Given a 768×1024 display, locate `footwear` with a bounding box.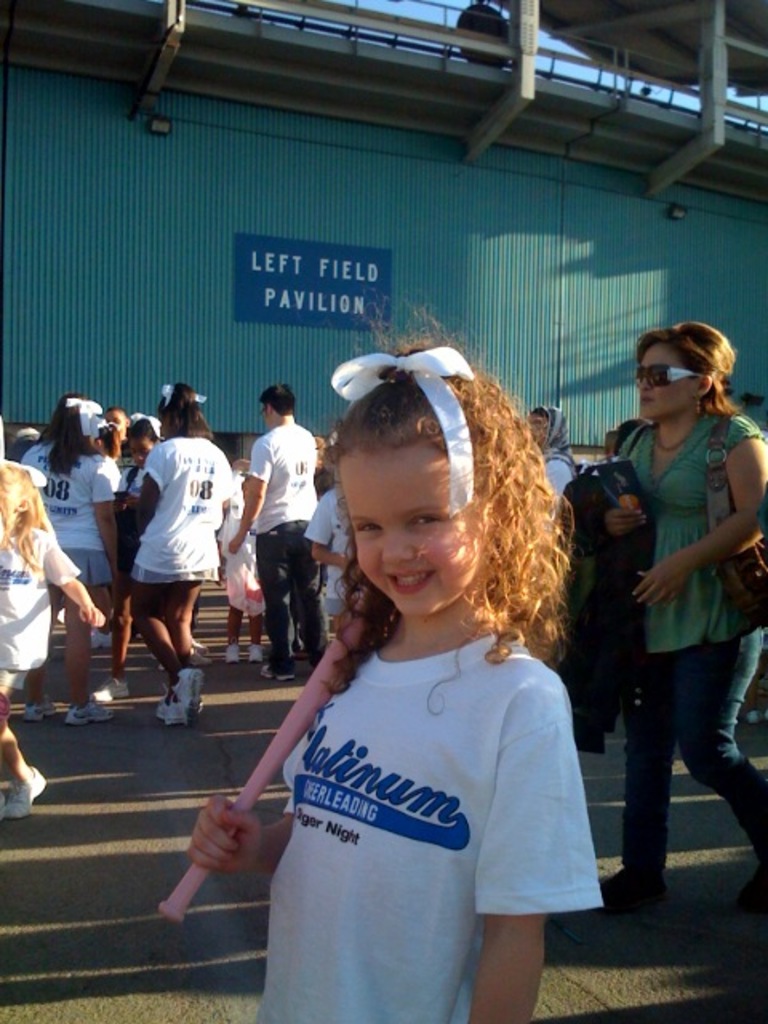
Located: (104,677,134,706).
